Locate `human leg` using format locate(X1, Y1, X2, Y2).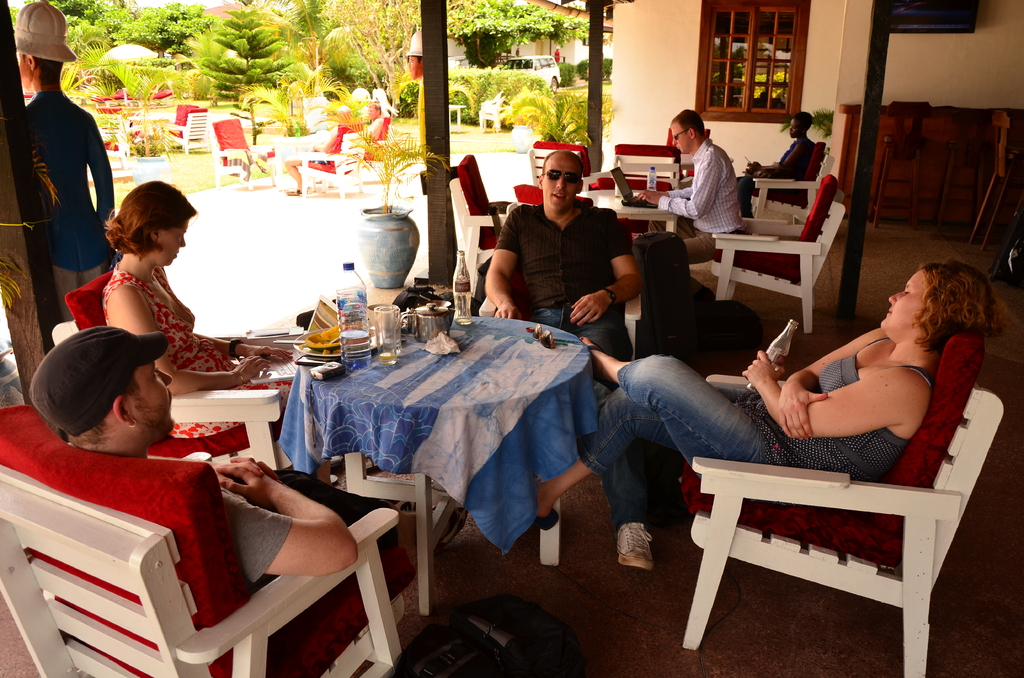
locate(228, 471, 470, 570).
